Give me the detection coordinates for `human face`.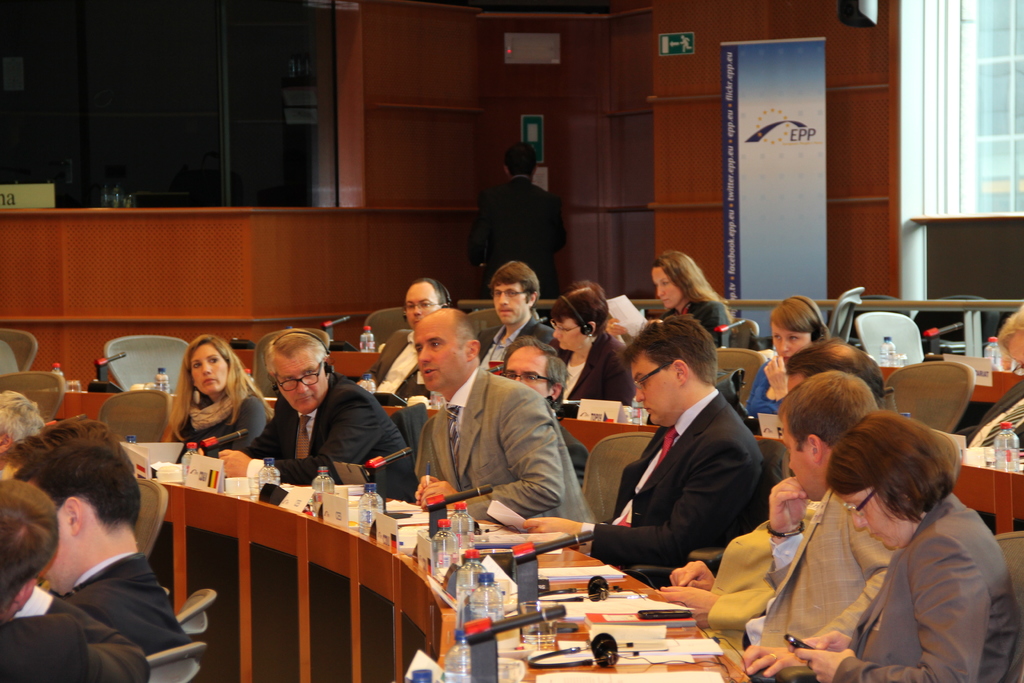
x1=655, y1=267, x2=685, y2=308.
